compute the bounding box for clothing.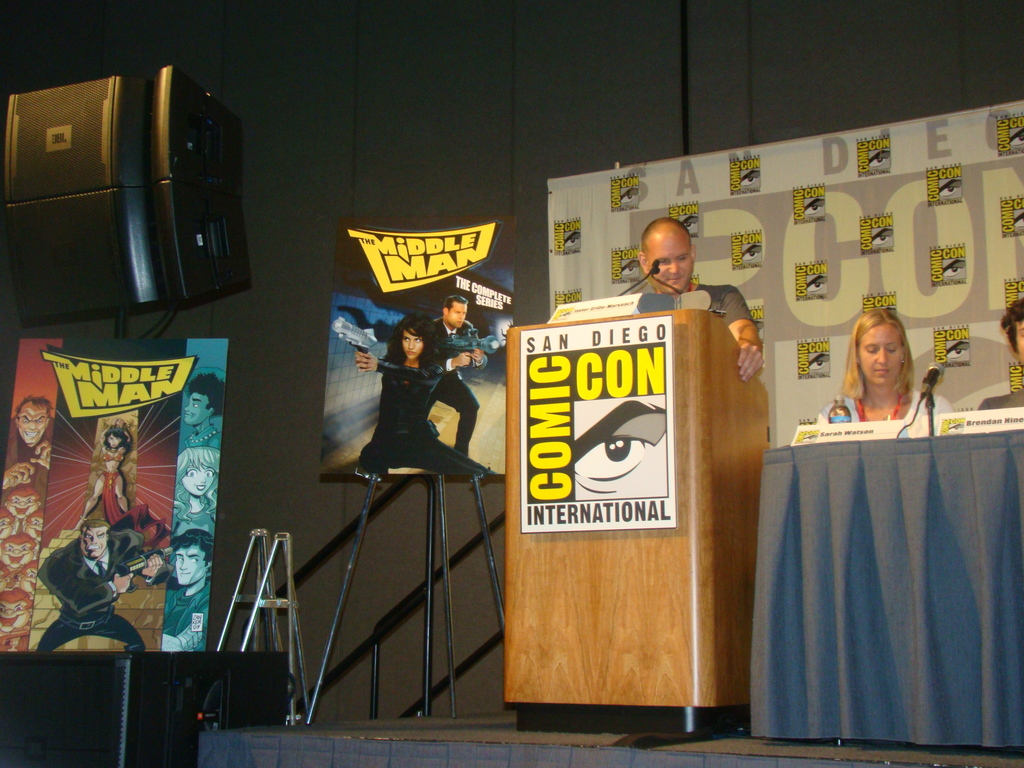
(817, 395, 952, 425).
